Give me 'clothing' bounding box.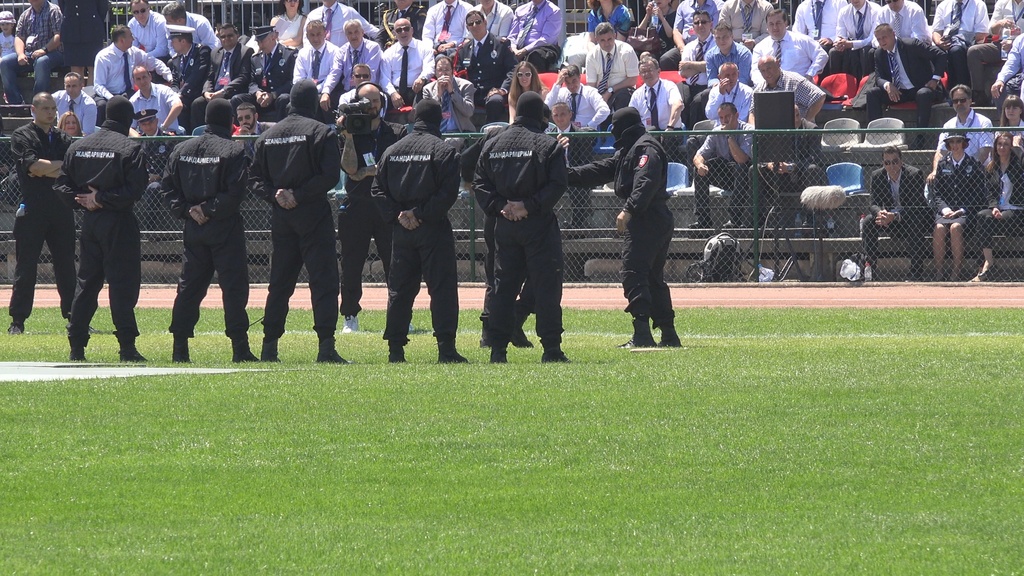
crop(245, 110, 339, 342).
